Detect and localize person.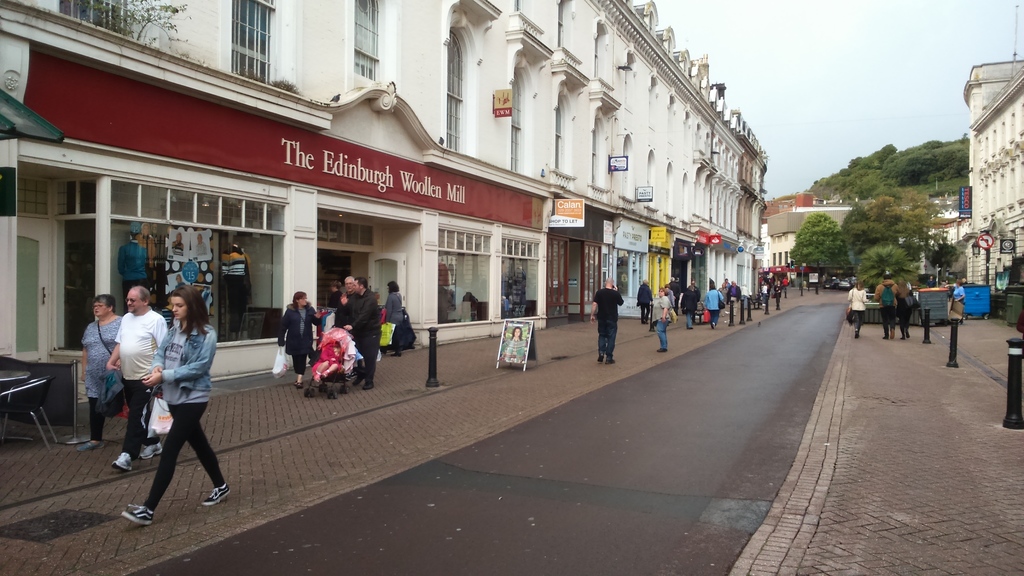
Localized at <box>951,282,967,320</box>.
